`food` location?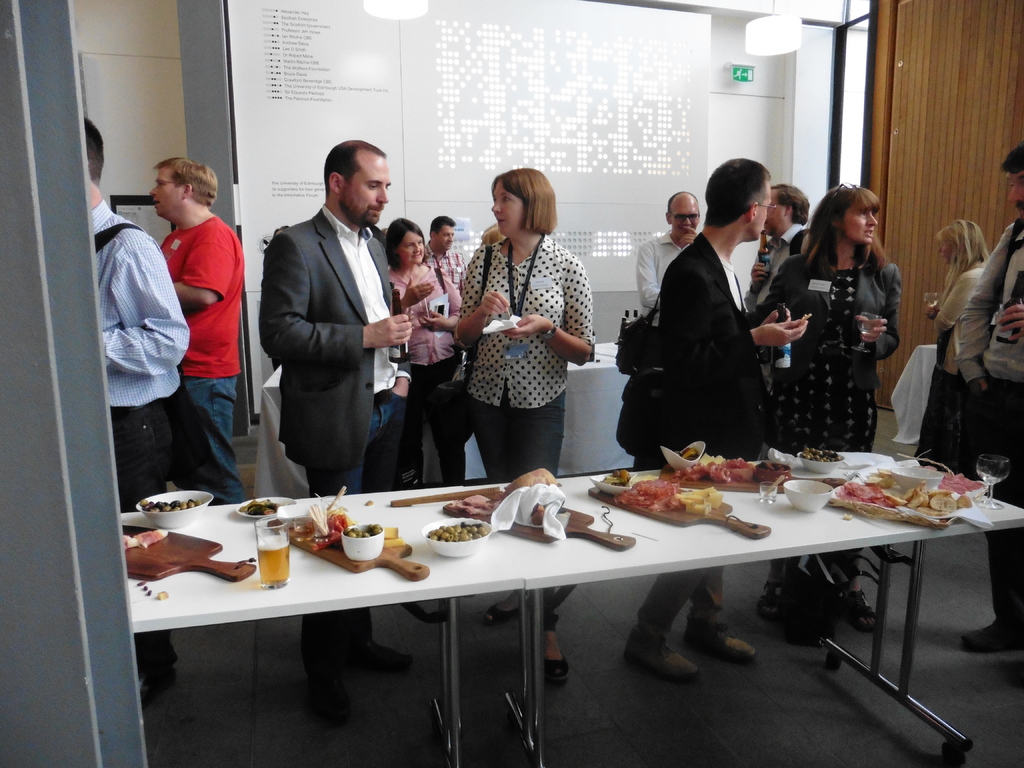
Rect(797, 445, 841, 463)
